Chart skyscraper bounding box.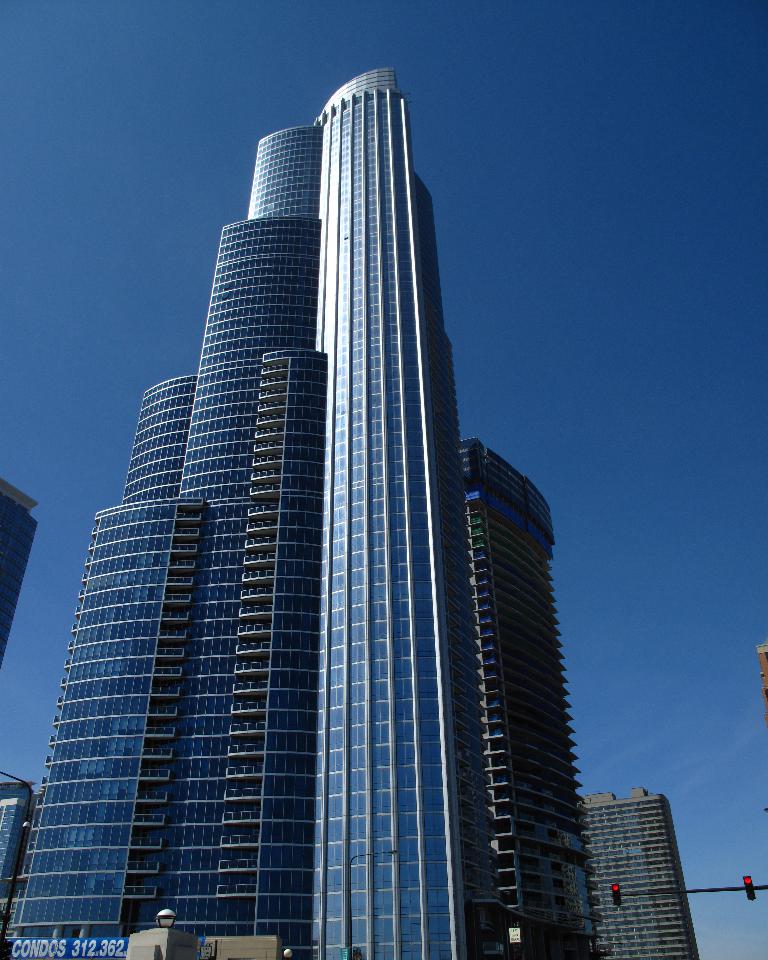
Charted: box=[1, 475, 40, 662].
